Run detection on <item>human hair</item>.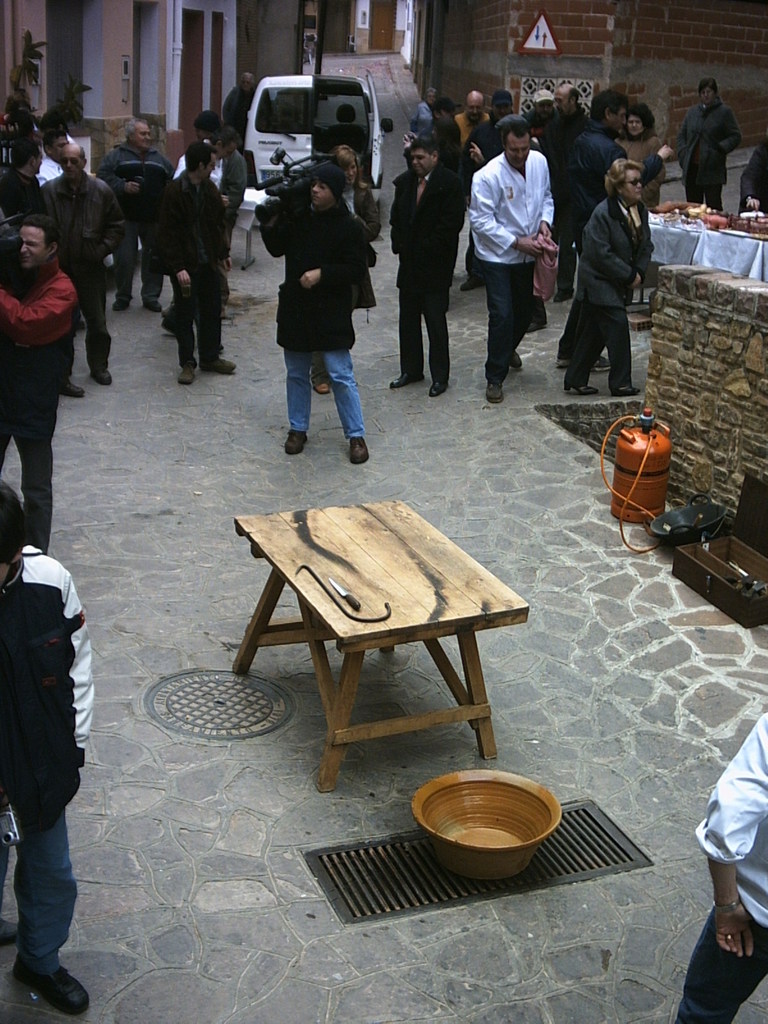
Result: [568, 87, 584, 104].
